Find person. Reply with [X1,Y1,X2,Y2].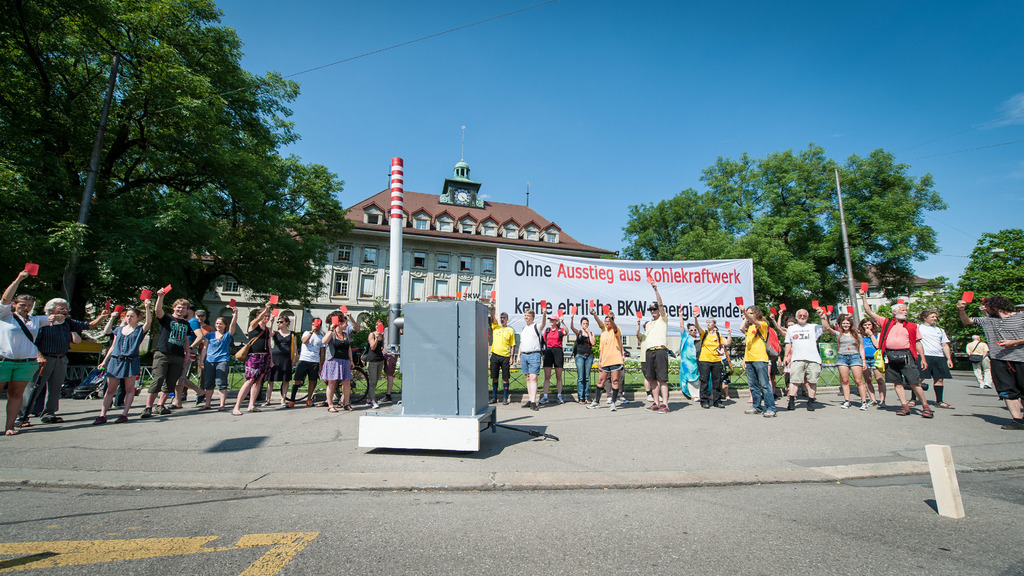
[817,303,865,410].
